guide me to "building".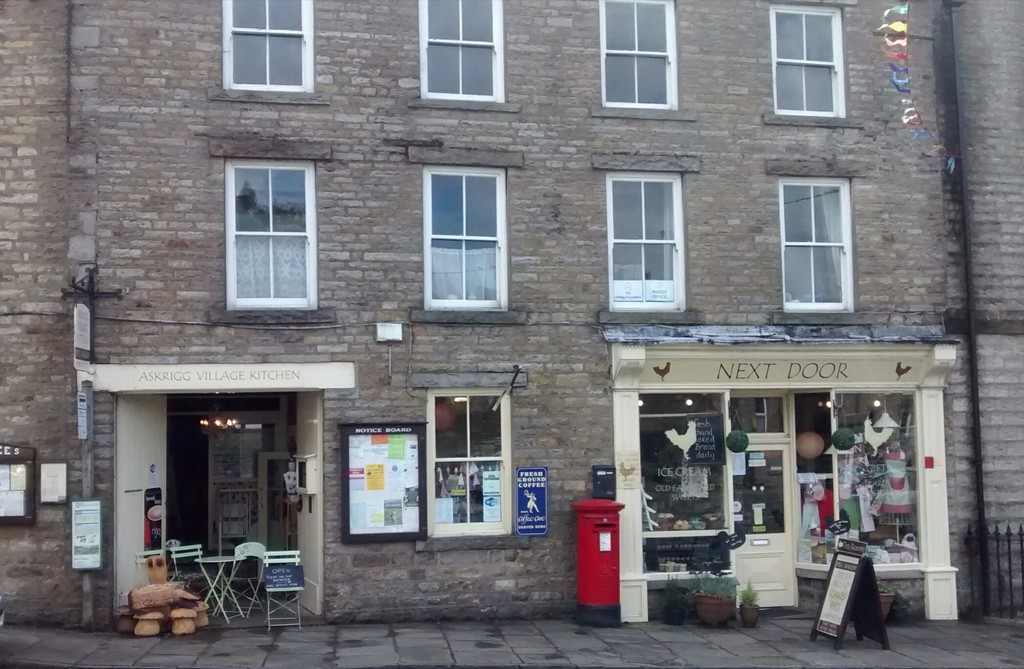
Guidance: bbox=[0, 0, 67, 624].
